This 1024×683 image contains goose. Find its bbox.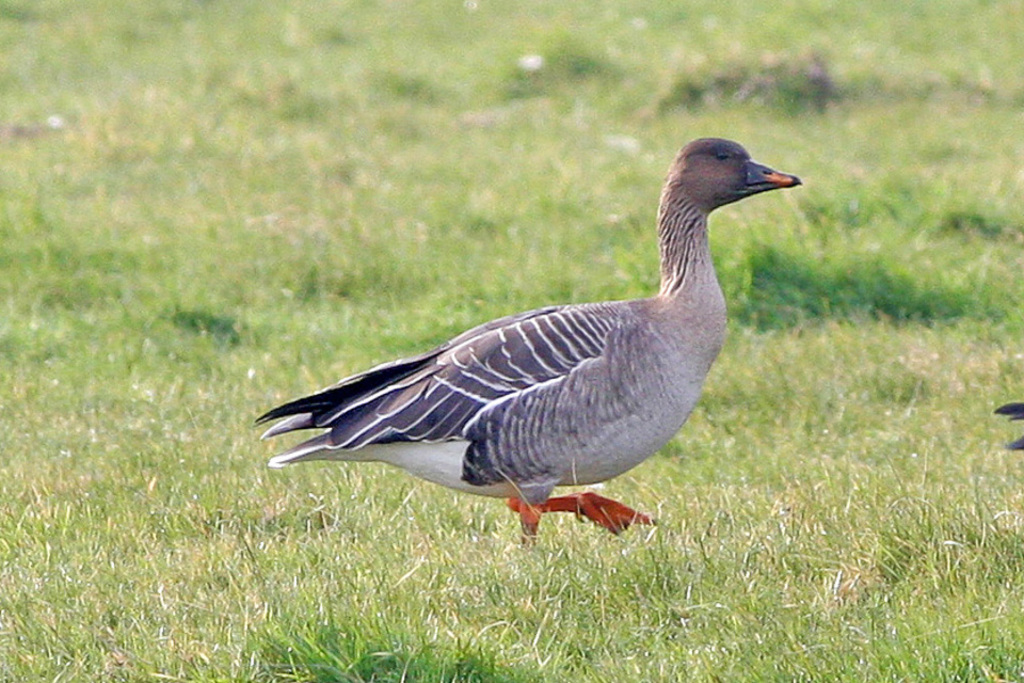
{"left": 253, "top": 140, "right": 801, "bottom": 557}.
